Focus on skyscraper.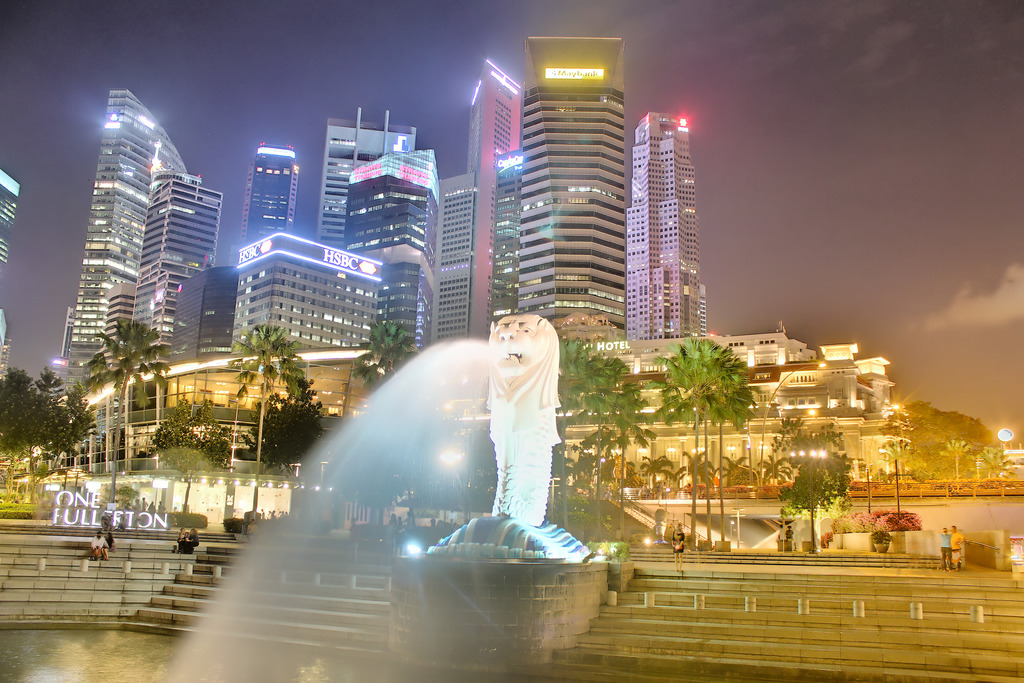
Focused at <box>490,150,524,333</box>.
